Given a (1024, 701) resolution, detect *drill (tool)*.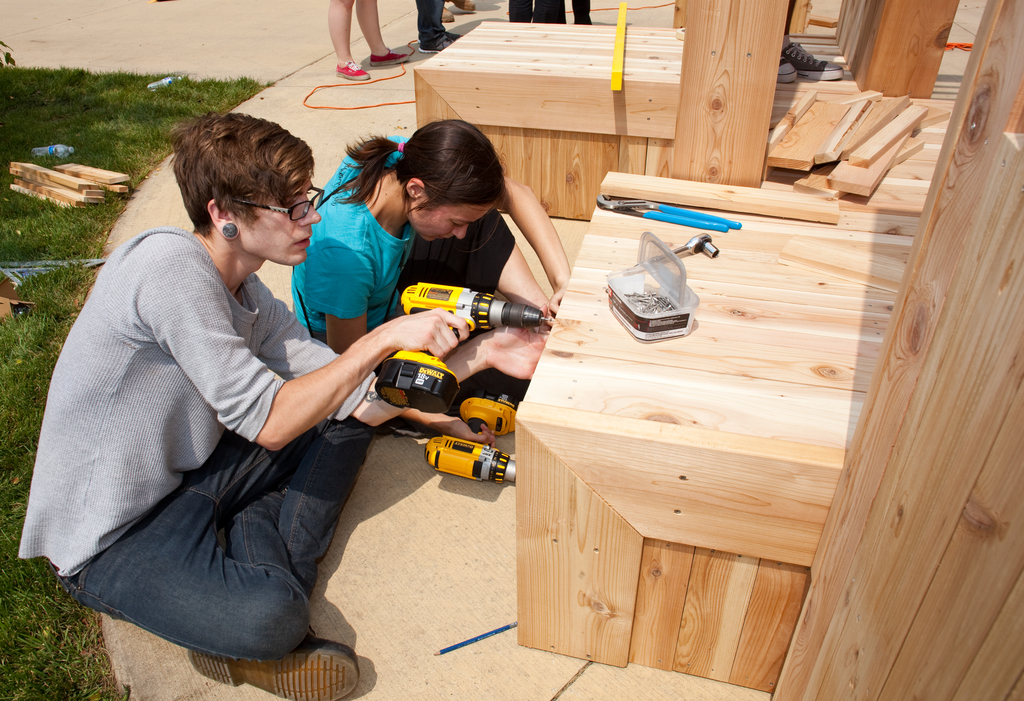
375 276 549 418.
